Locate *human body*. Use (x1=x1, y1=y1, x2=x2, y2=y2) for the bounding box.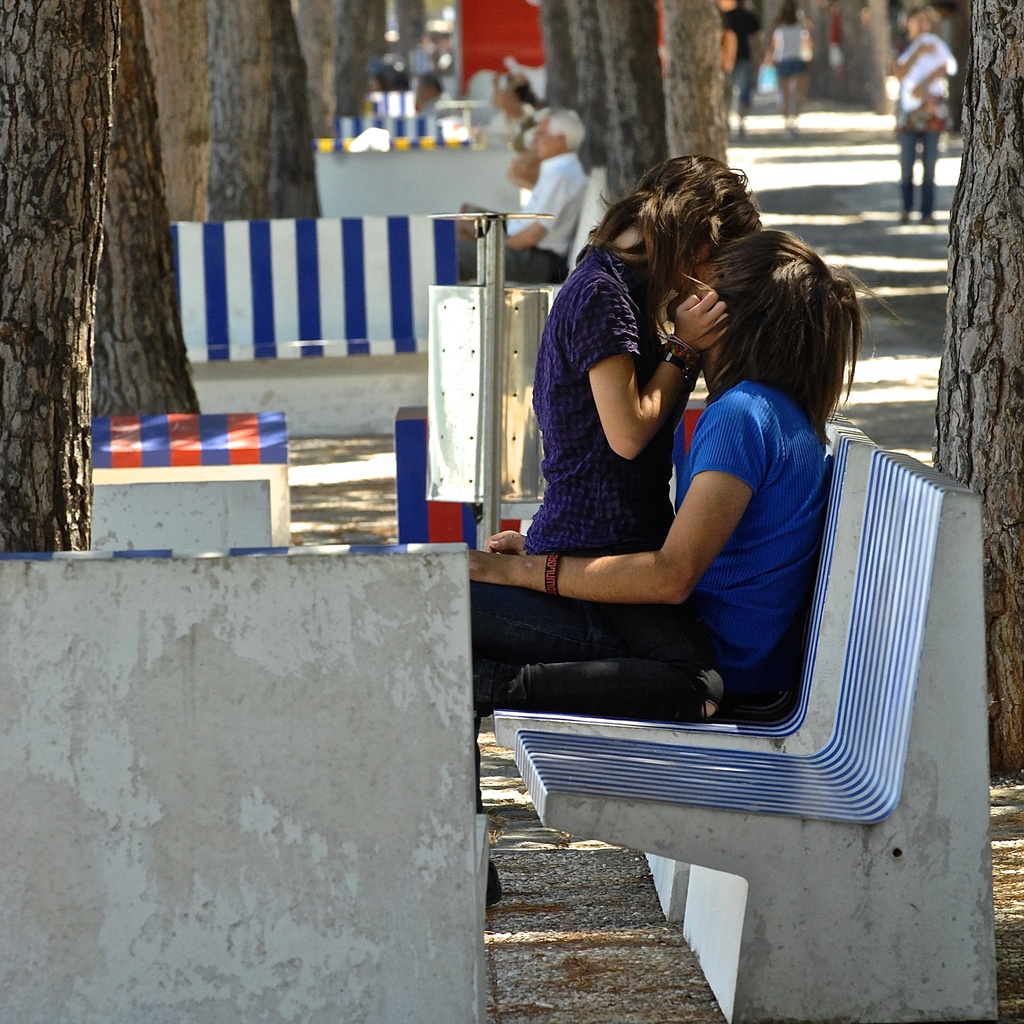
(x1=764, y1=4, x2=809, y2=143).
